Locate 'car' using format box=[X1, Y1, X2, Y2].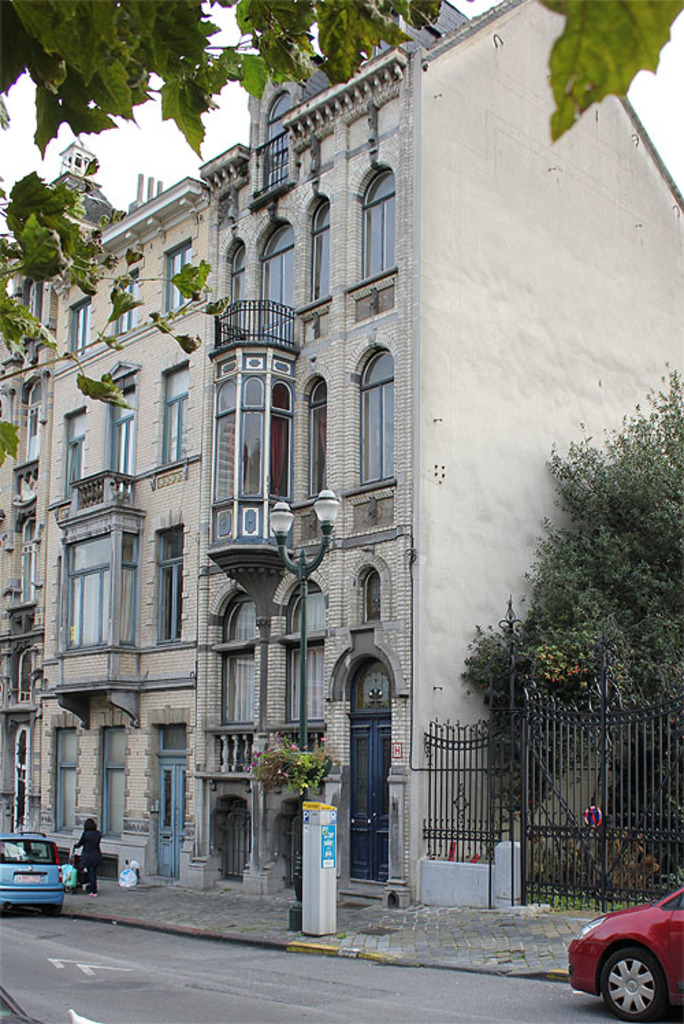
box=[0, 830, 67, 917].
